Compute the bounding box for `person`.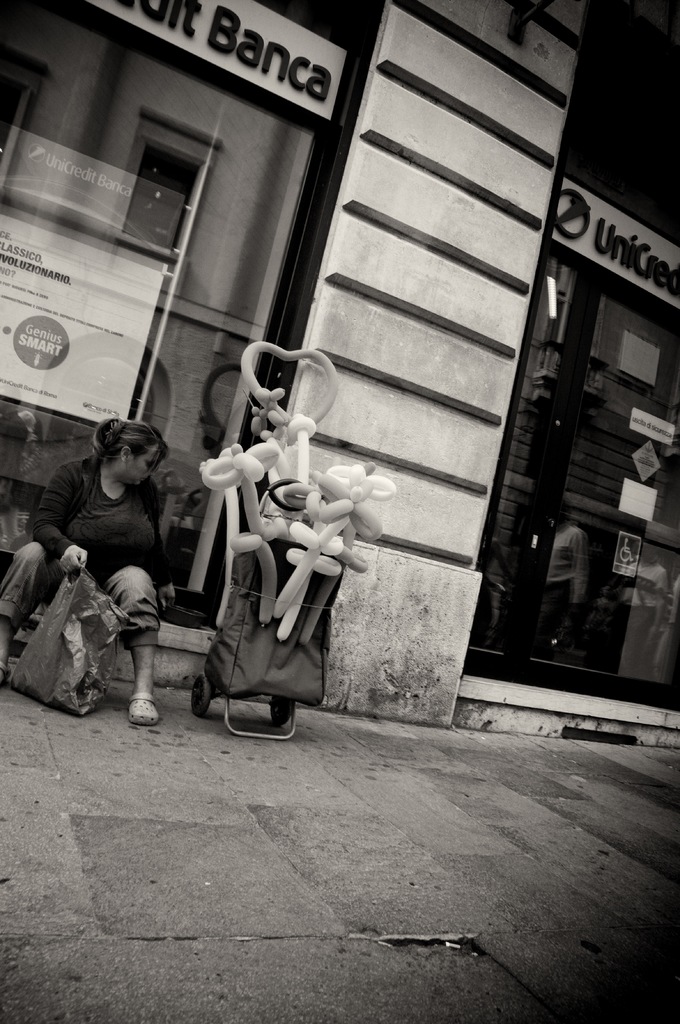
0, 420, 170, 726.
